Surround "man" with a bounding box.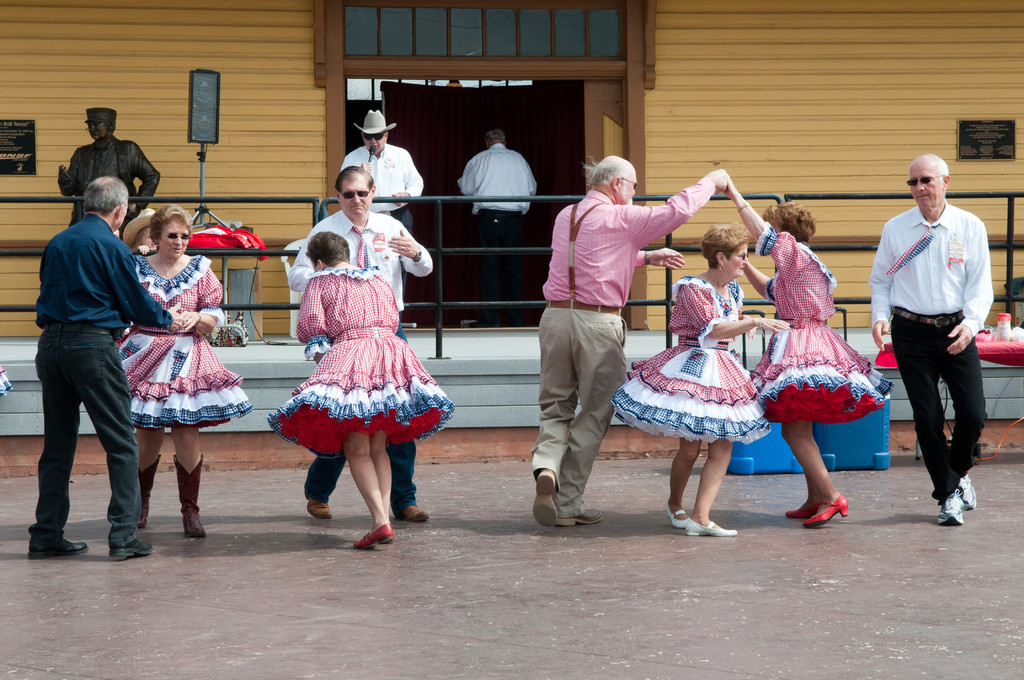
left=26, top=177, right=194, bottom=555.
